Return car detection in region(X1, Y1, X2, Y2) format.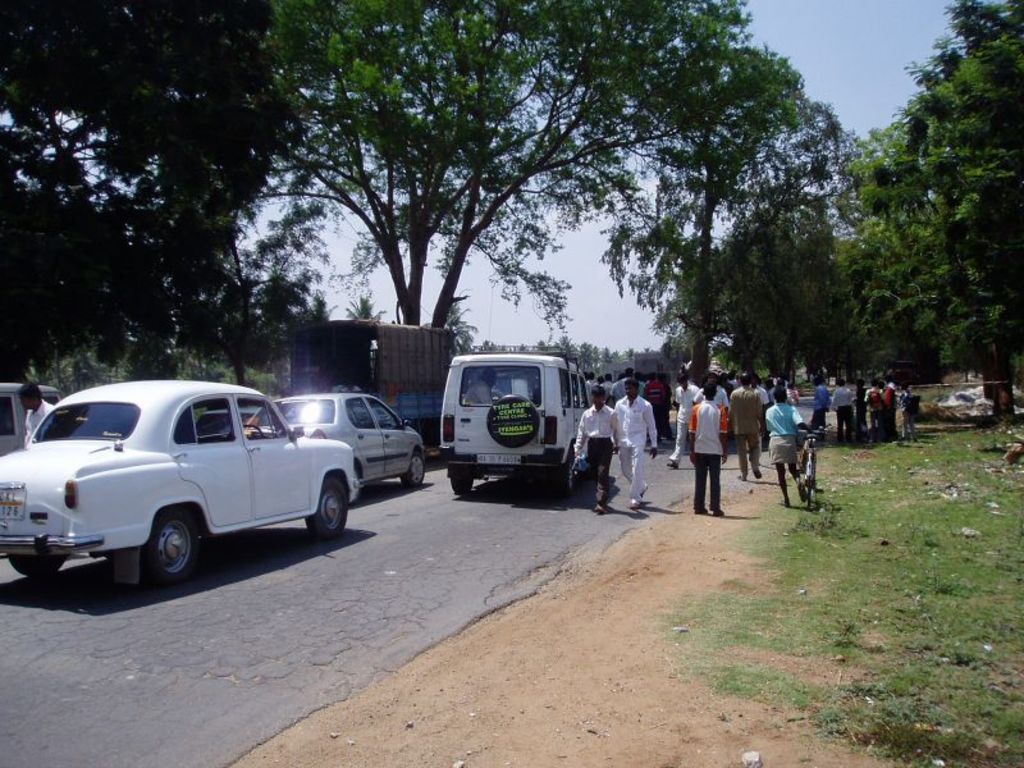
region(236, 392, 429, 490).
